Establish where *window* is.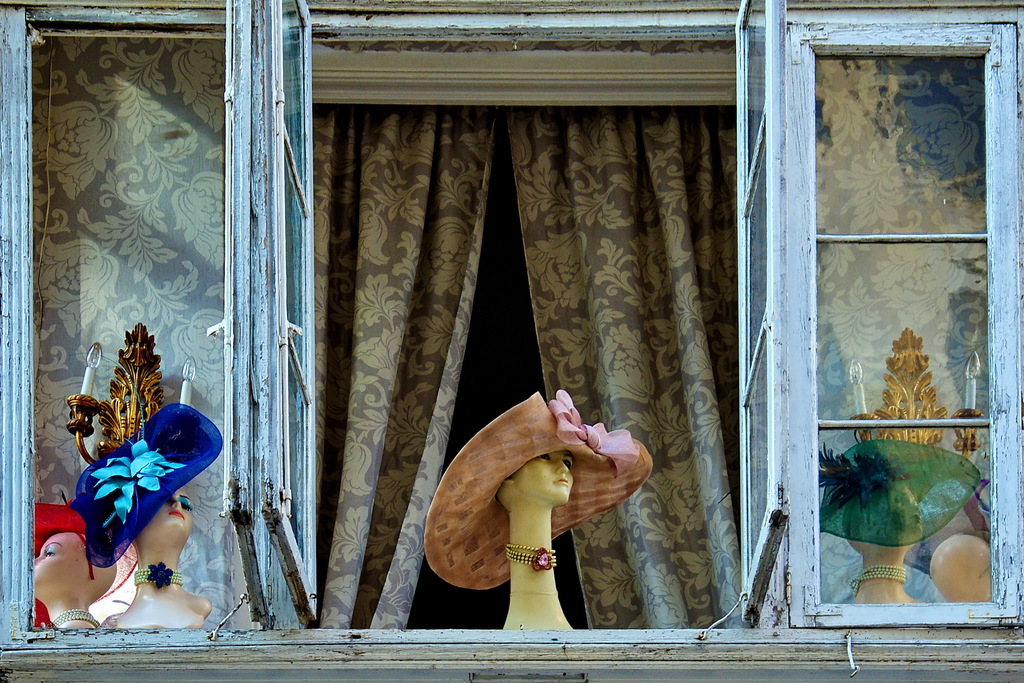
Established at 0,0,1023,682.
